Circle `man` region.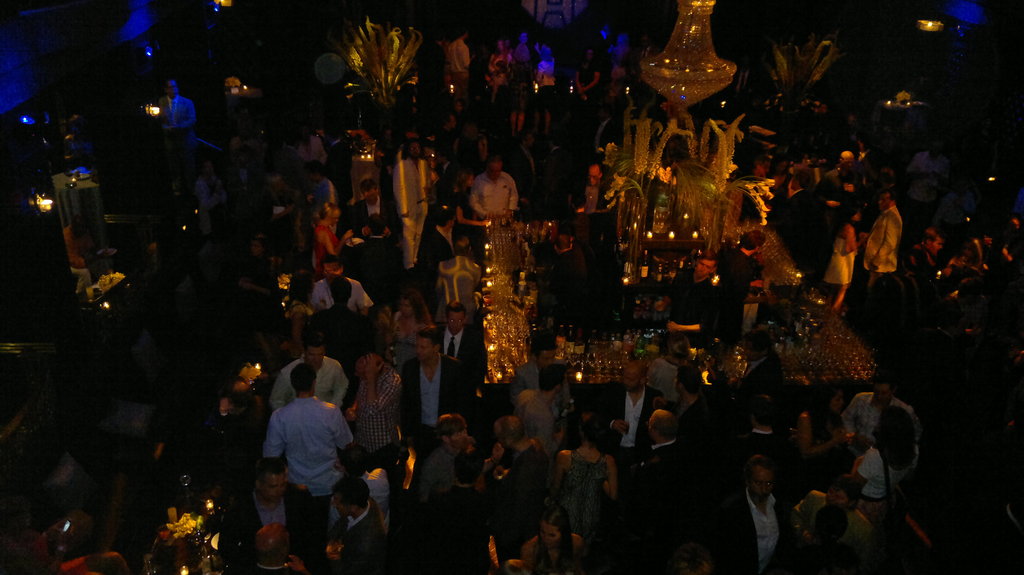
Region: box(576, 162, 616, 255).
